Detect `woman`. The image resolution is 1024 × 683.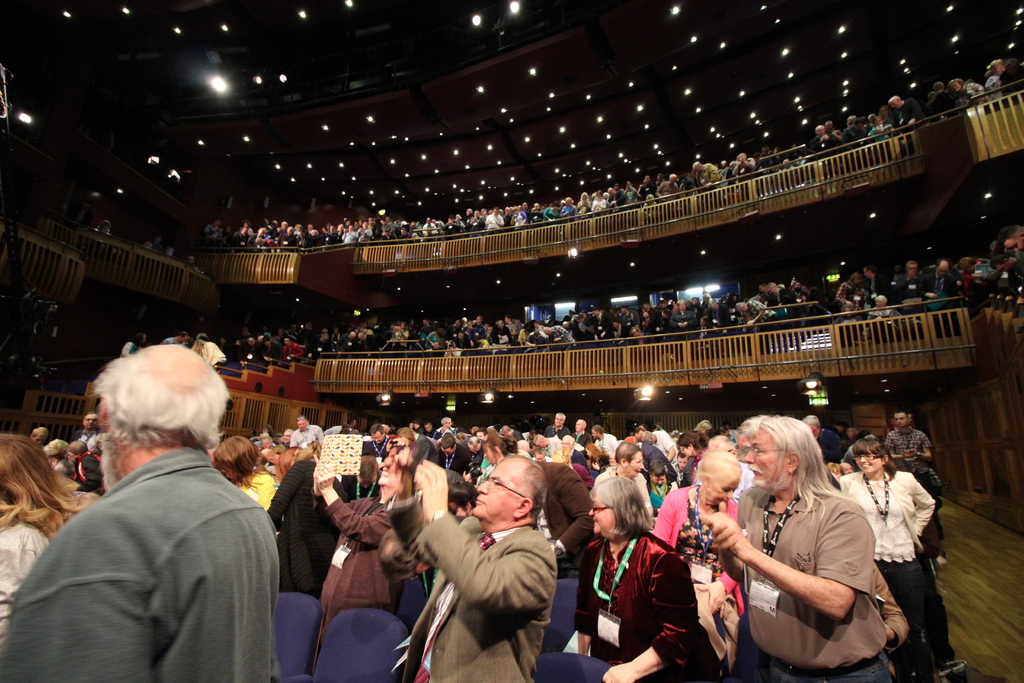
Rect(831, 304, 863, 346).
